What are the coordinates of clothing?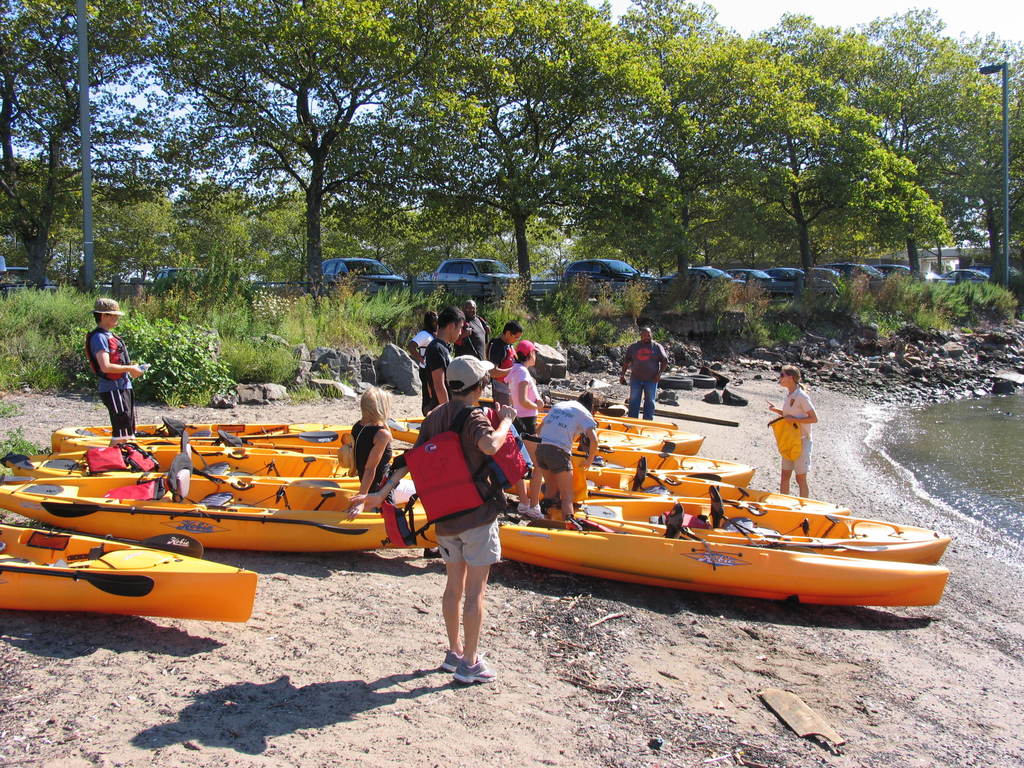
(500, 358, 541, 438).
